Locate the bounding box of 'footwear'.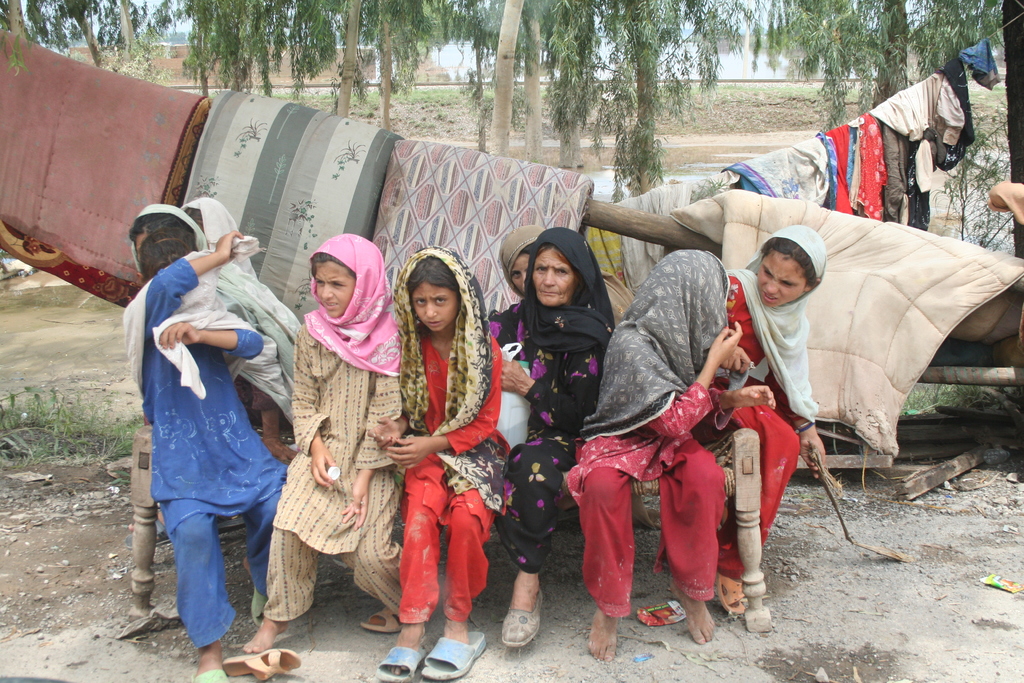
Bounding box: 216/649/305/682.
